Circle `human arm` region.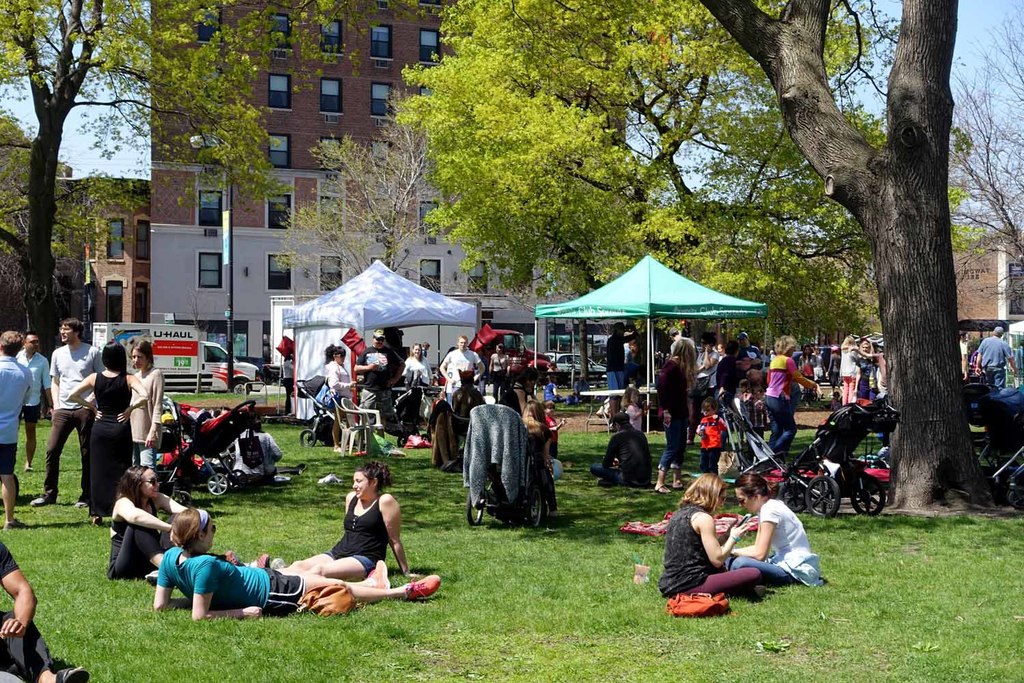
Region: locate(0, 541, 37, 638).
